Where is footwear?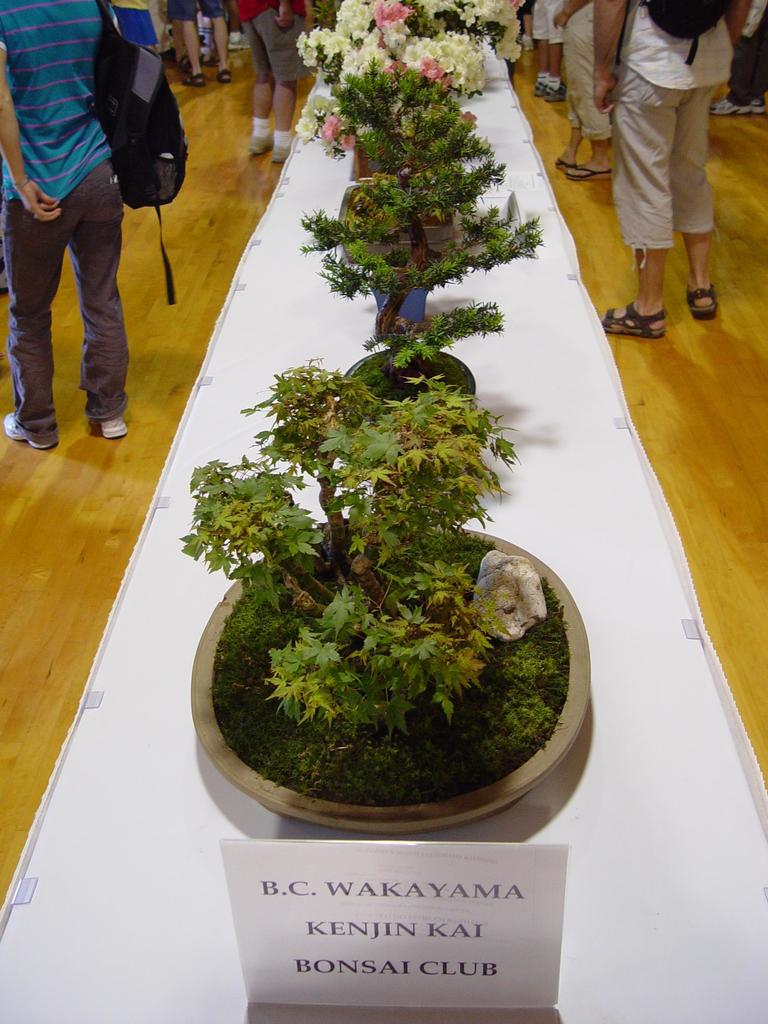
{"left": 99, "top": 417, "right": 137, "bottom": 440}.
